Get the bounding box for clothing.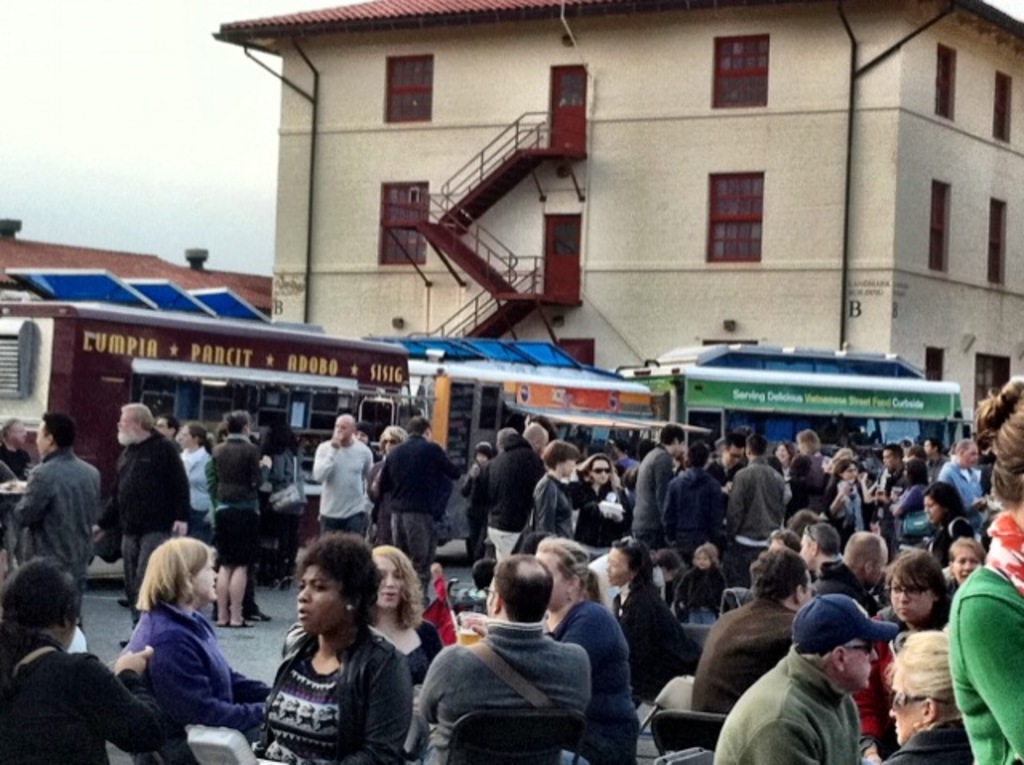
box=[179, 435, 298, 576].
